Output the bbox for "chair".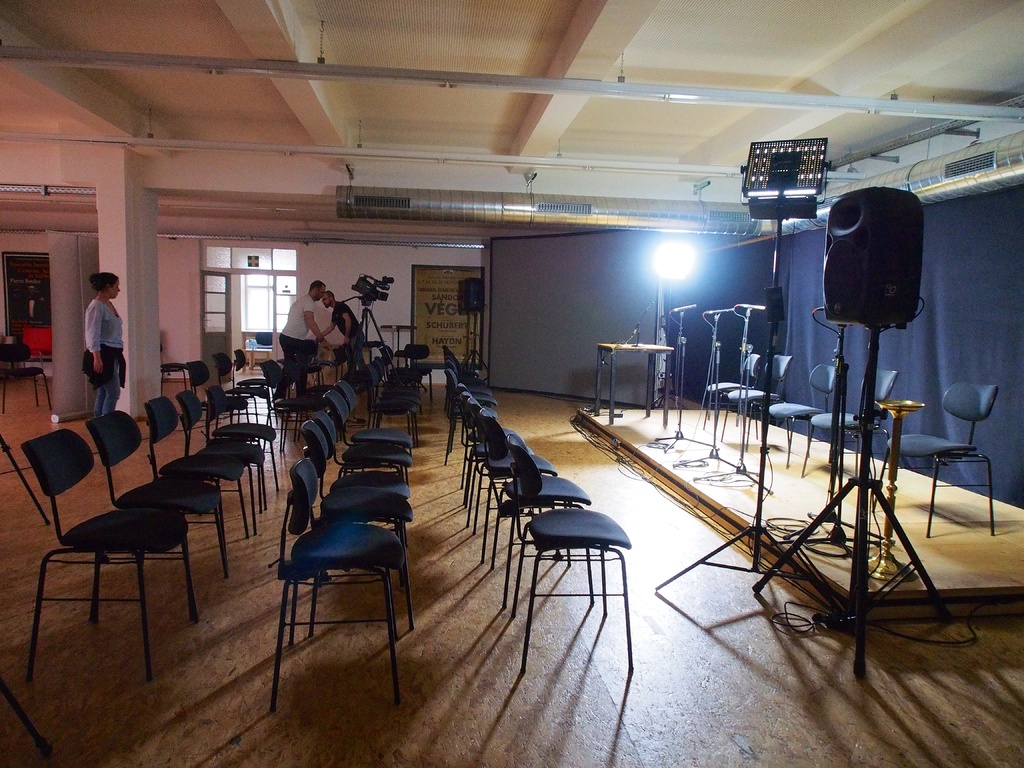
[x1=258, y1=418, x2=417, y2=711].
